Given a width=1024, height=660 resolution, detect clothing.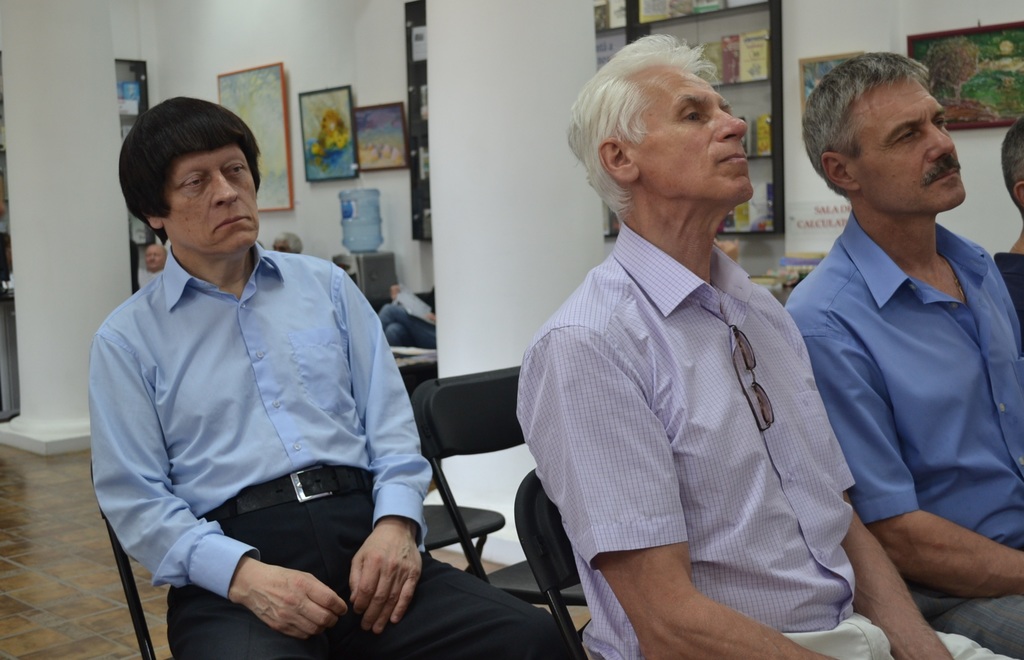
518 213 1019 659.
